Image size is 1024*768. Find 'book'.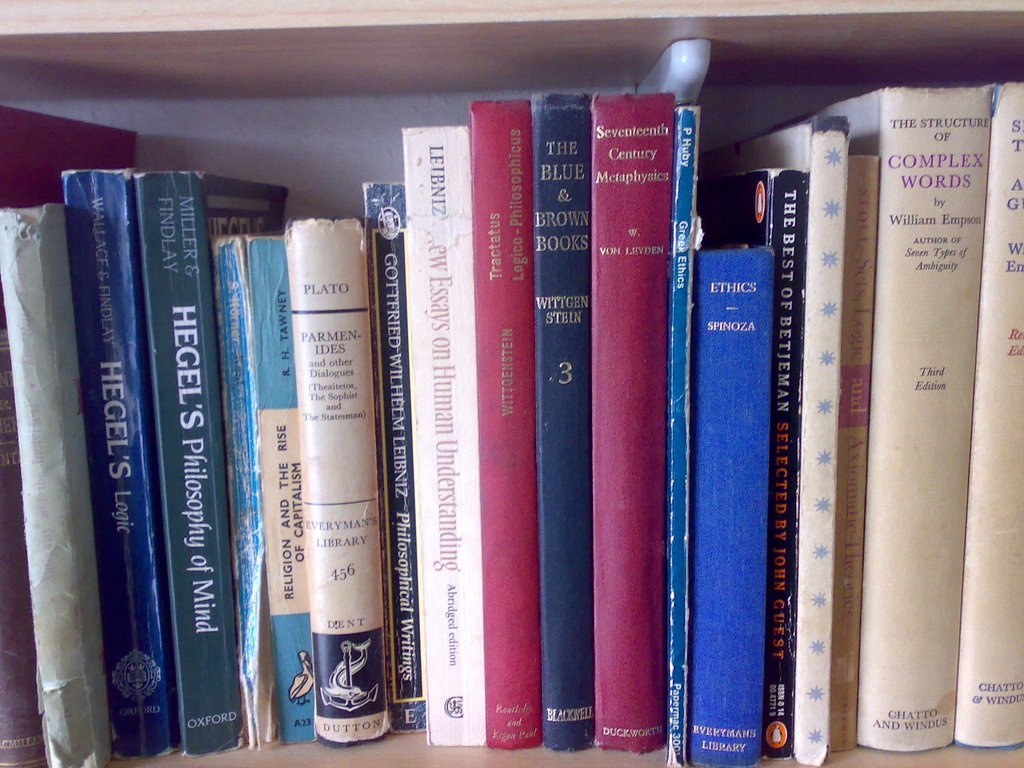
BBox(703, 164, 804, 764).
